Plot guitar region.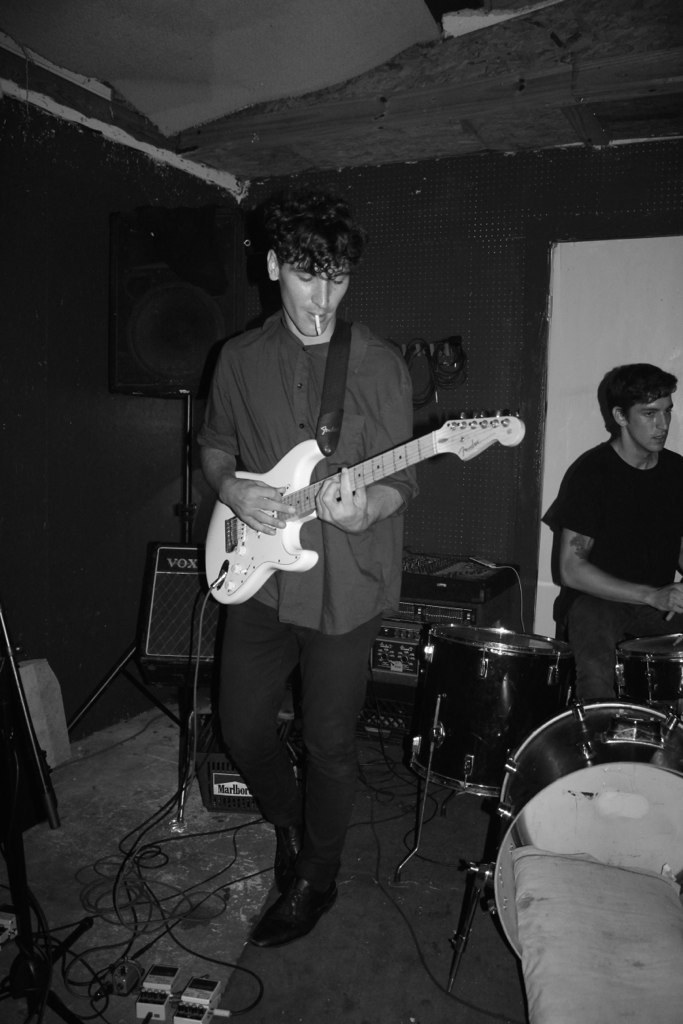
Plotted at bbox=[195, 408, 516, 608].
